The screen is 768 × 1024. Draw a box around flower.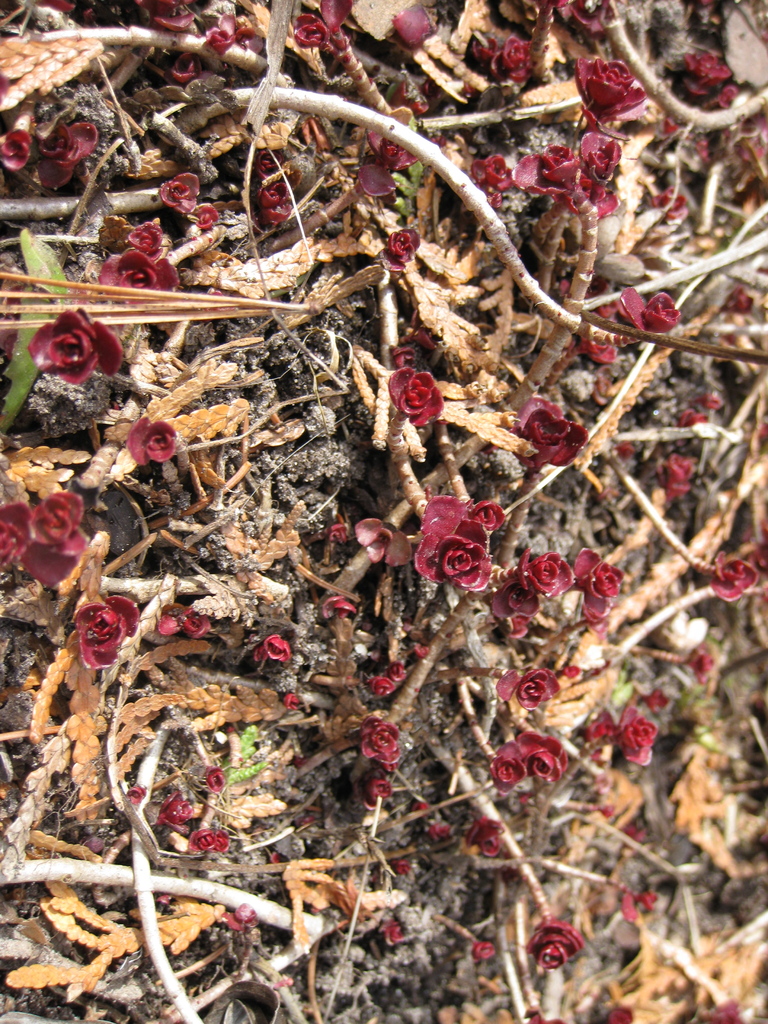
region(194, 206, 220, 232).
